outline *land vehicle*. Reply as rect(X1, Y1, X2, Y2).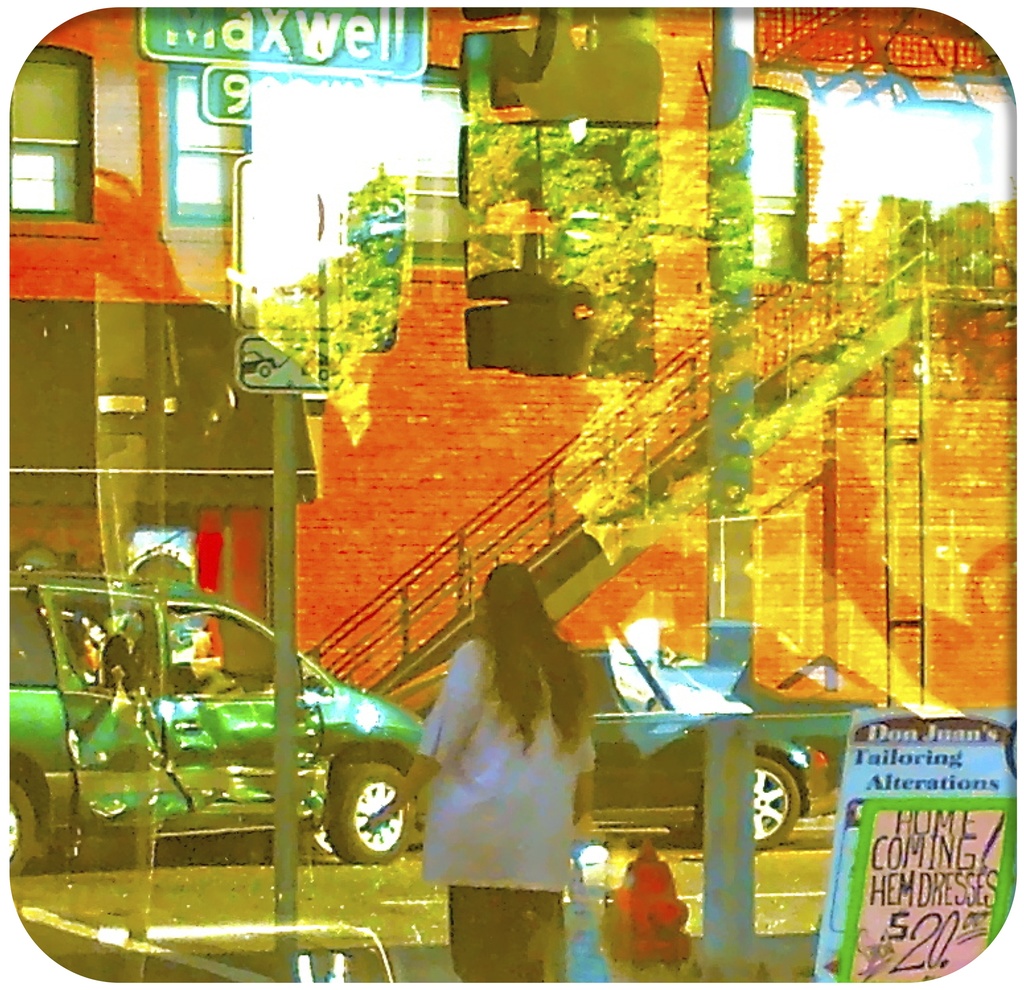
rect(243, 350, 276, 379).
